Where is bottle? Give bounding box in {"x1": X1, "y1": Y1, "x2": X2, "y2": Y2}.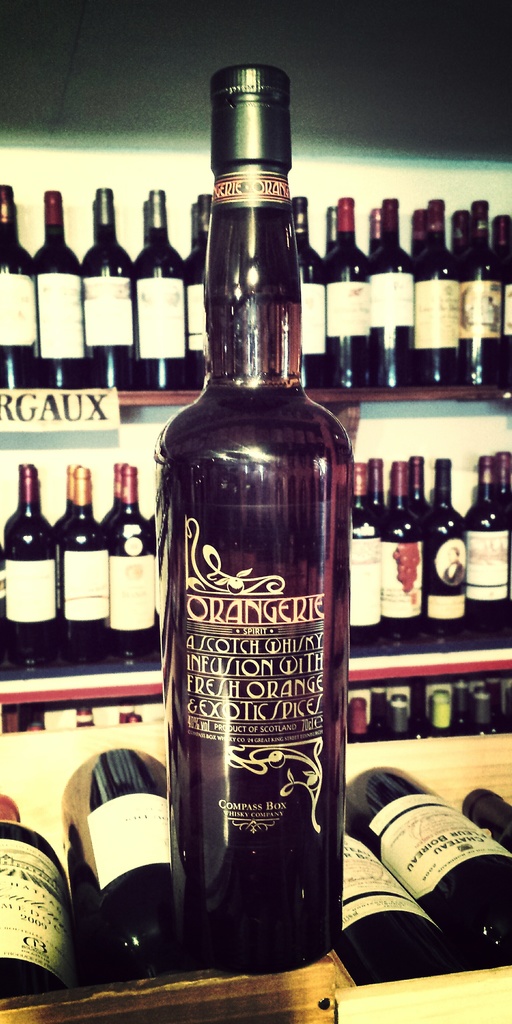
{"x1": 368, "y1": 460, "x2": 387, "y2": 528}.
